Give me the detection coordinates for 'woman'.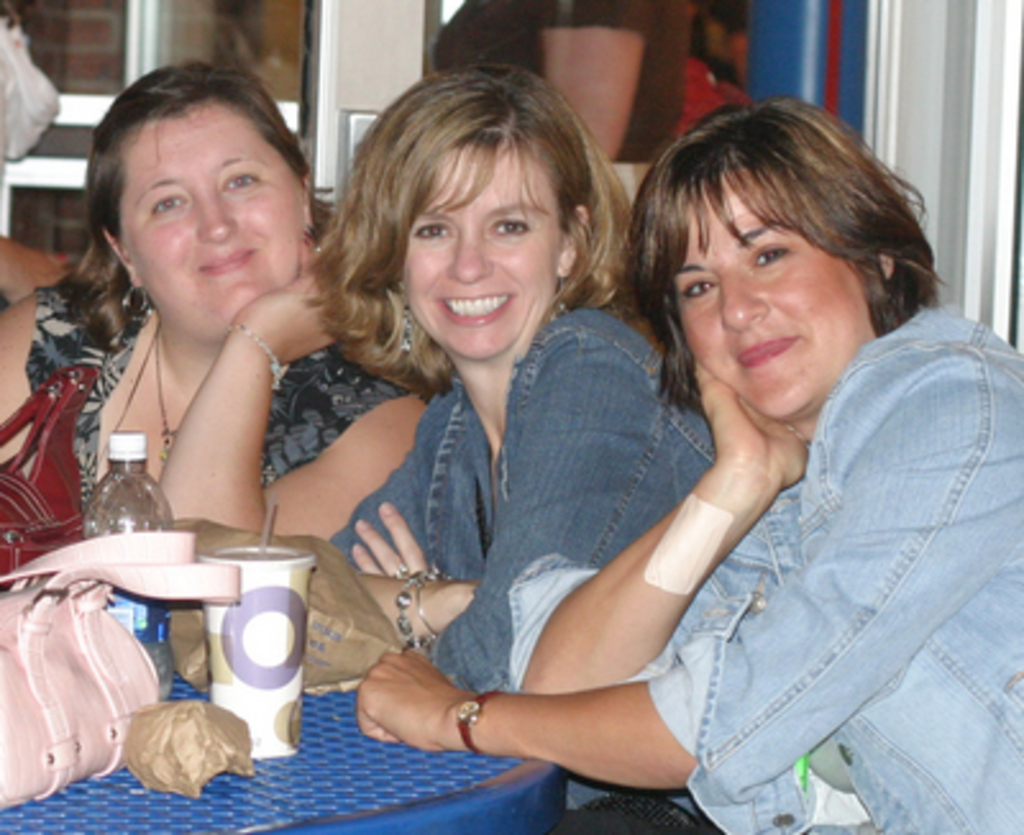
[x1=348, y1=97, x2=1021, y2=832].
